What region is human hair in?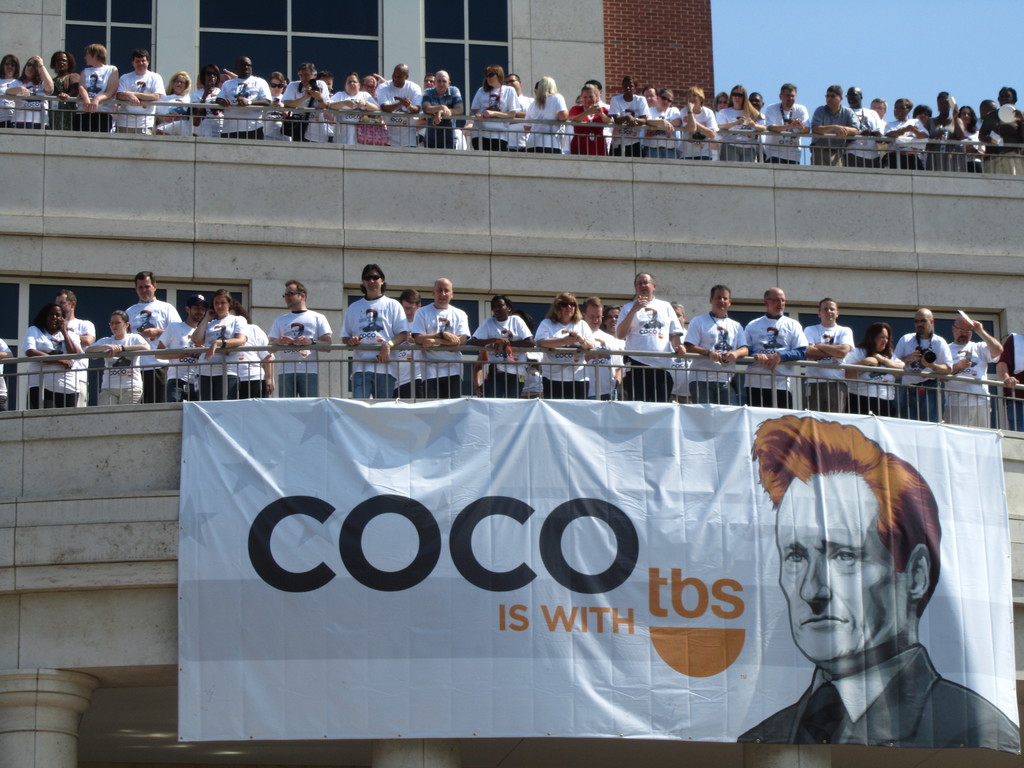
locate(825, 84, 841, 97).
